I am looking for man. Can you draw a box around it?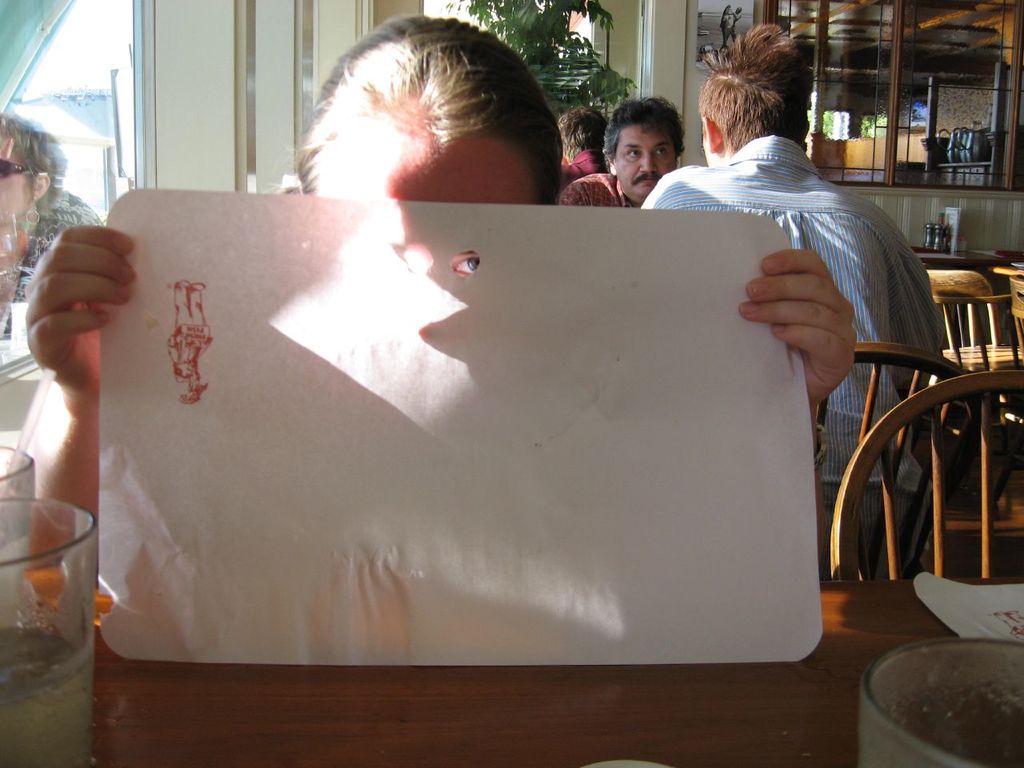
Sure, the bounding box is pyautogui.locateOnScreen(560, 96, 682, 214).
